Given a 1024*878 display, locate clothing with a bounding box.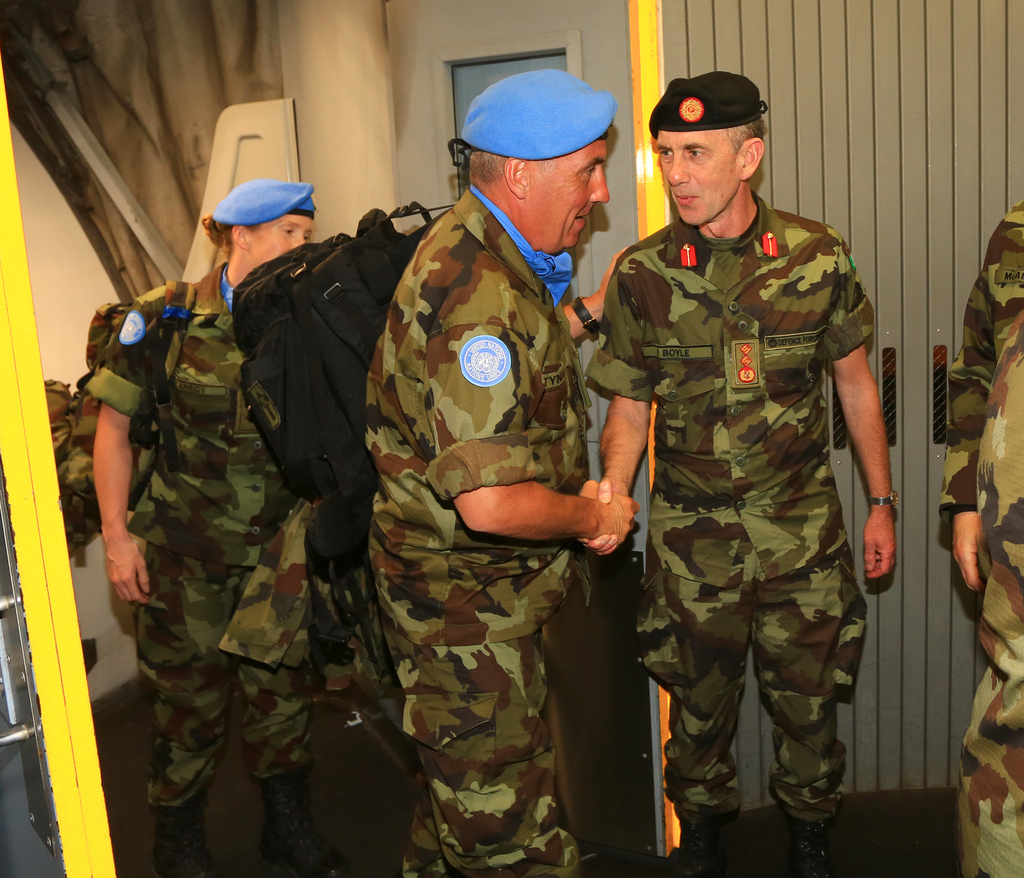
Located: region(360, 181, 642, 877).
